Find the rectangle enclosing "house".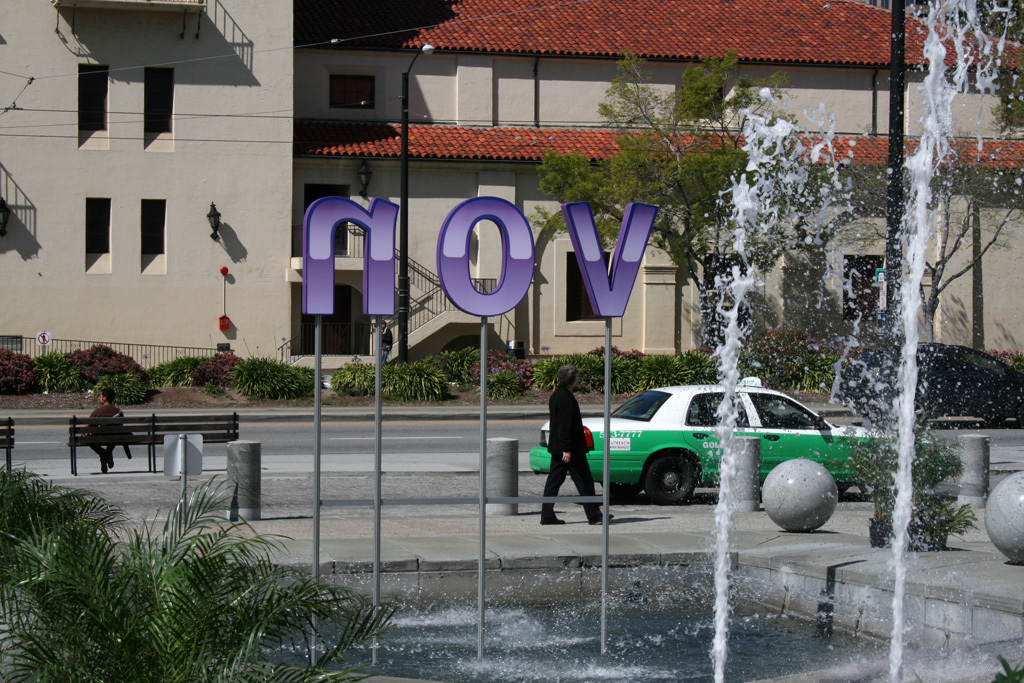
rect(0, 2, 1023, 385).
